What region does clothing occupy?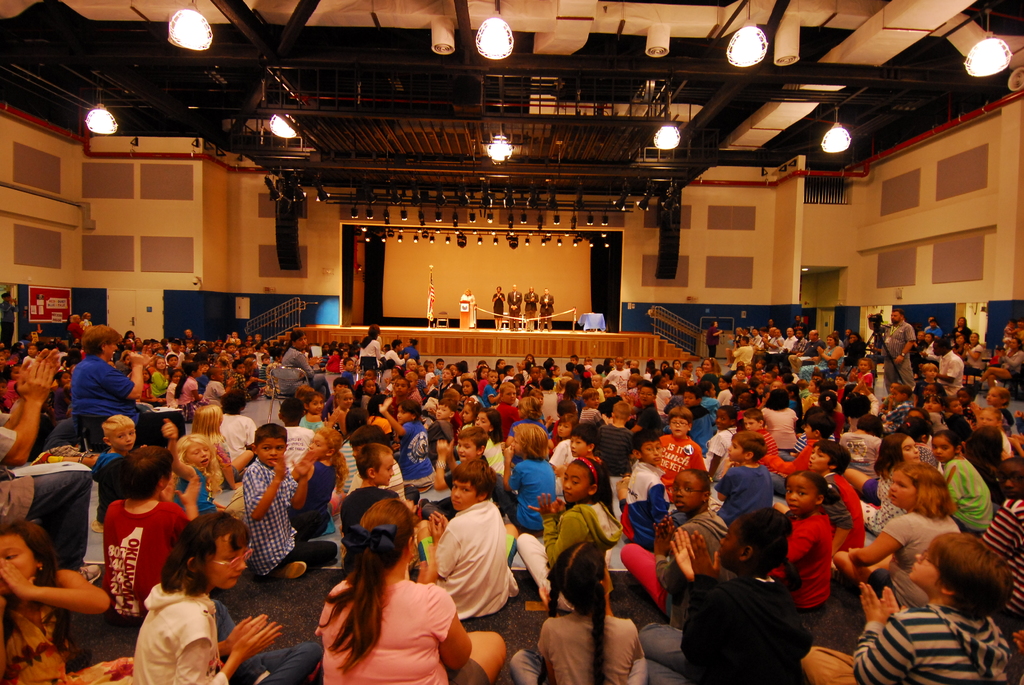
[944, 458, 993, 537].
